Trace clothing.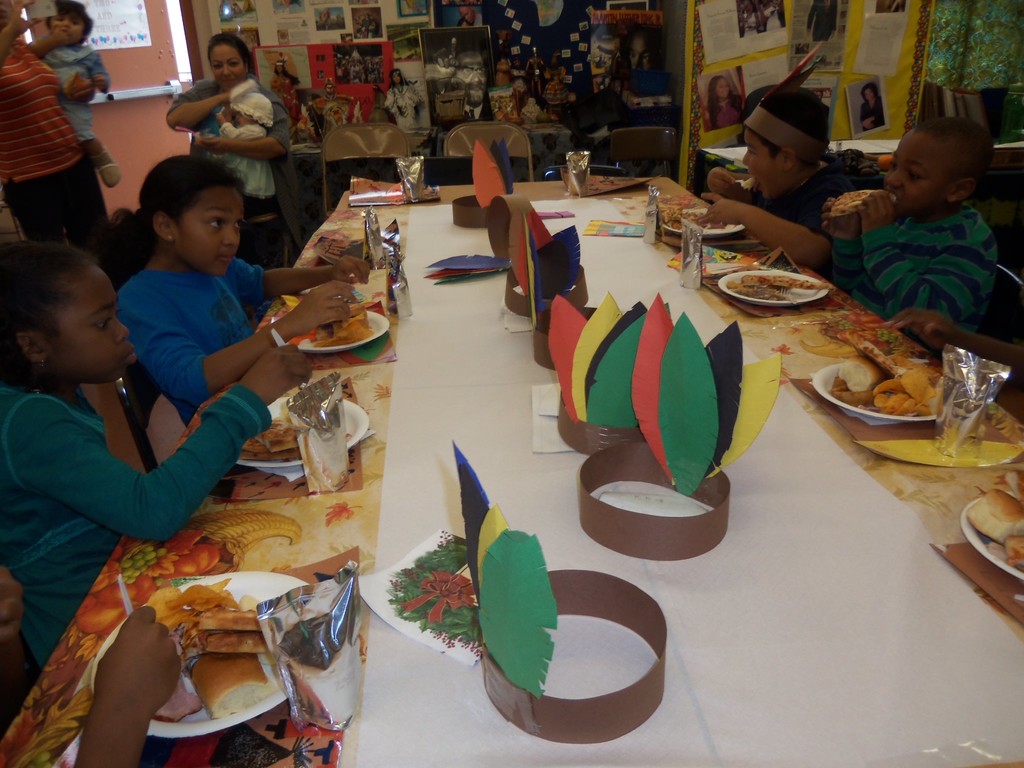
Traced to <bbox>0, 387, 268, 676</bbox>.
